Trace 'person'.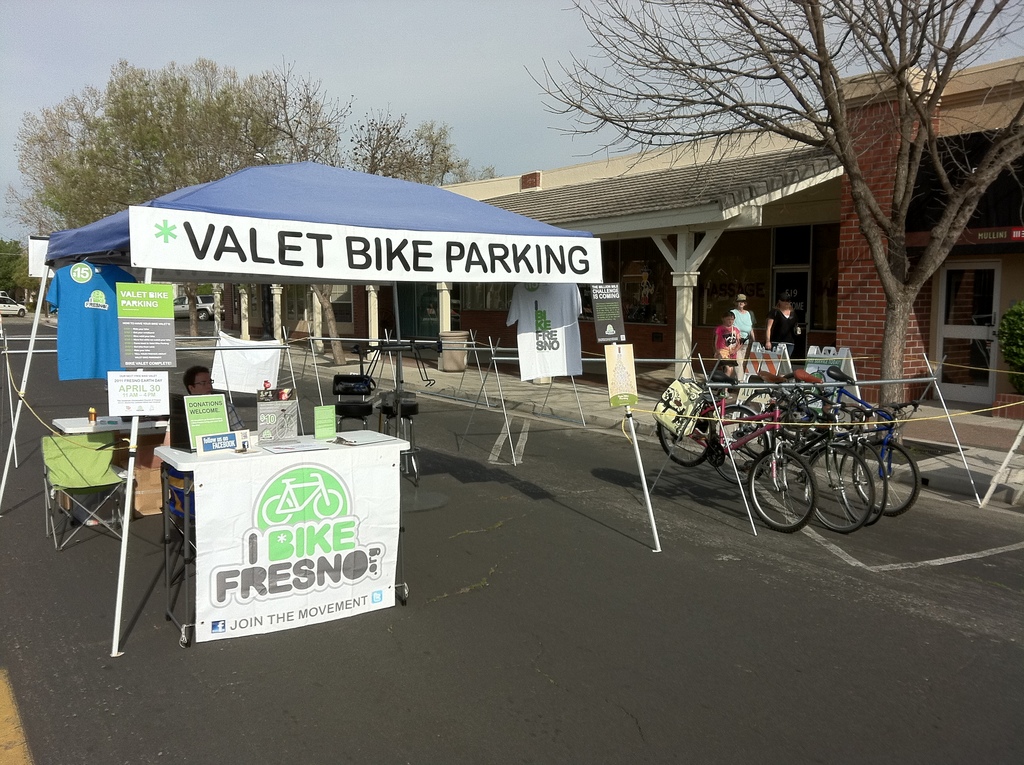
Traced to x1=182 y1=361 x2=216 y2=405.
